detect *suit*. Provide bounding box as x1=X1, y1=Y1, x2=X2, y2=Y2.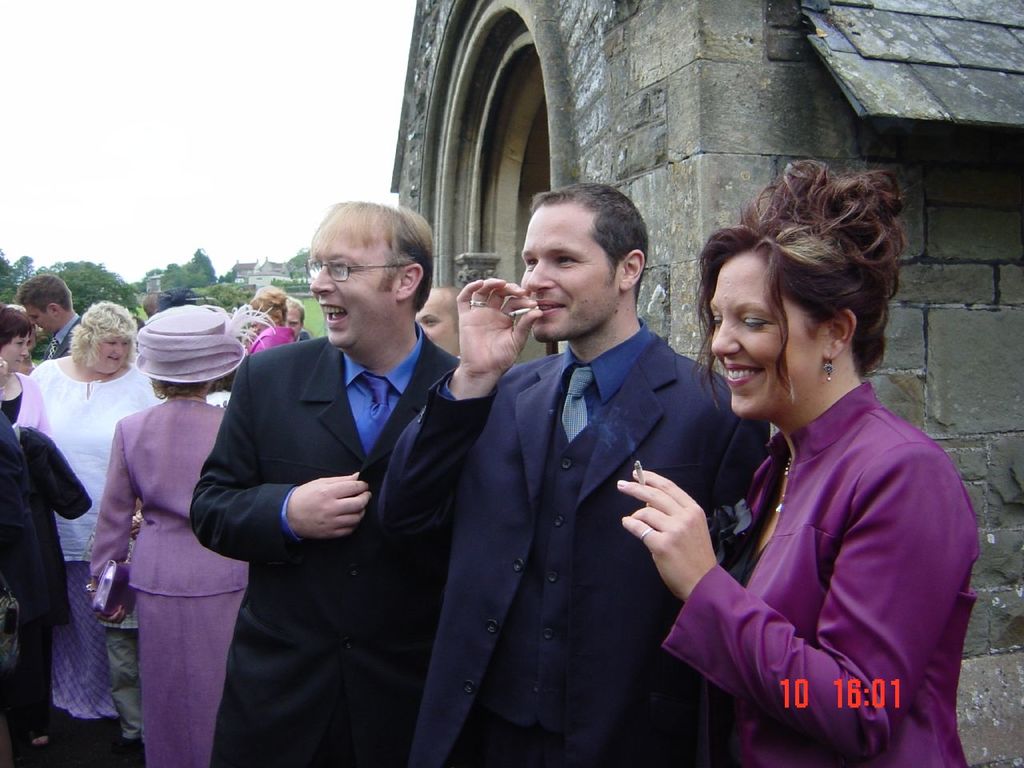
x1=46, y1=318, x2=81, y2=358.
